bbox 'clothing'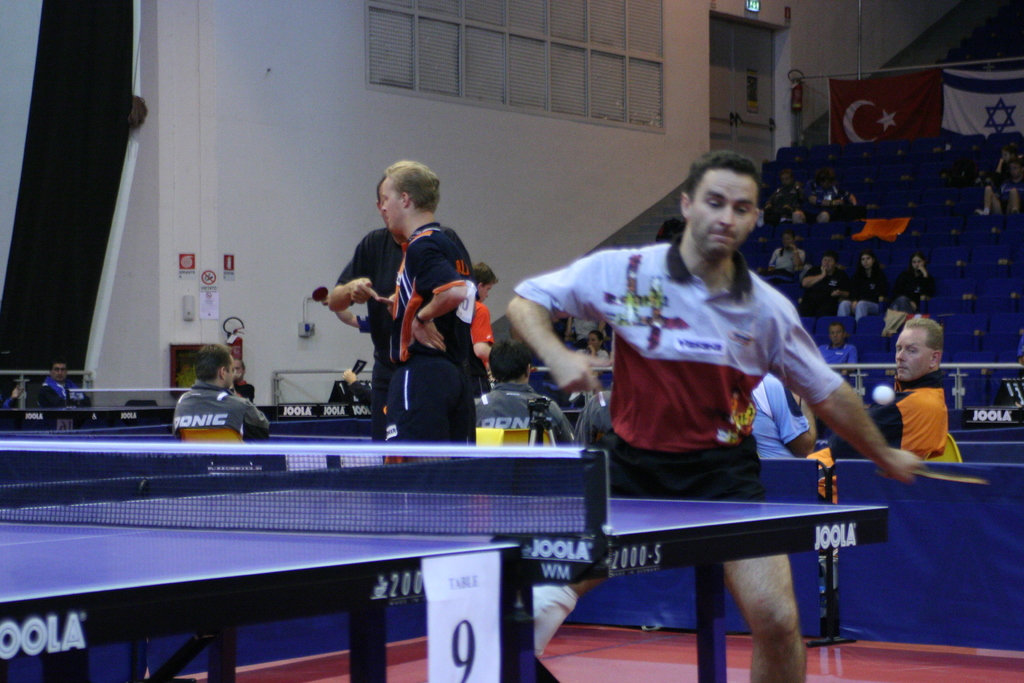
888:267:933:317
